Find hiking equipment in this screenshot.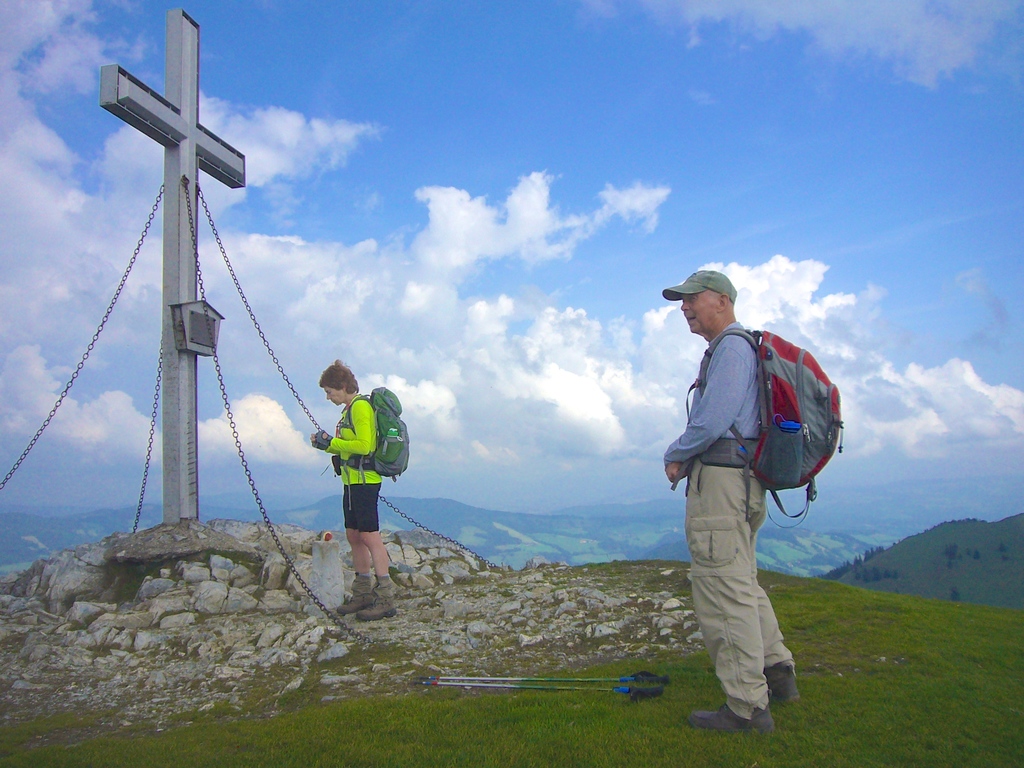
The bounding box for hiking equipment is [left=673, top=330, right=843, bottom=530].
